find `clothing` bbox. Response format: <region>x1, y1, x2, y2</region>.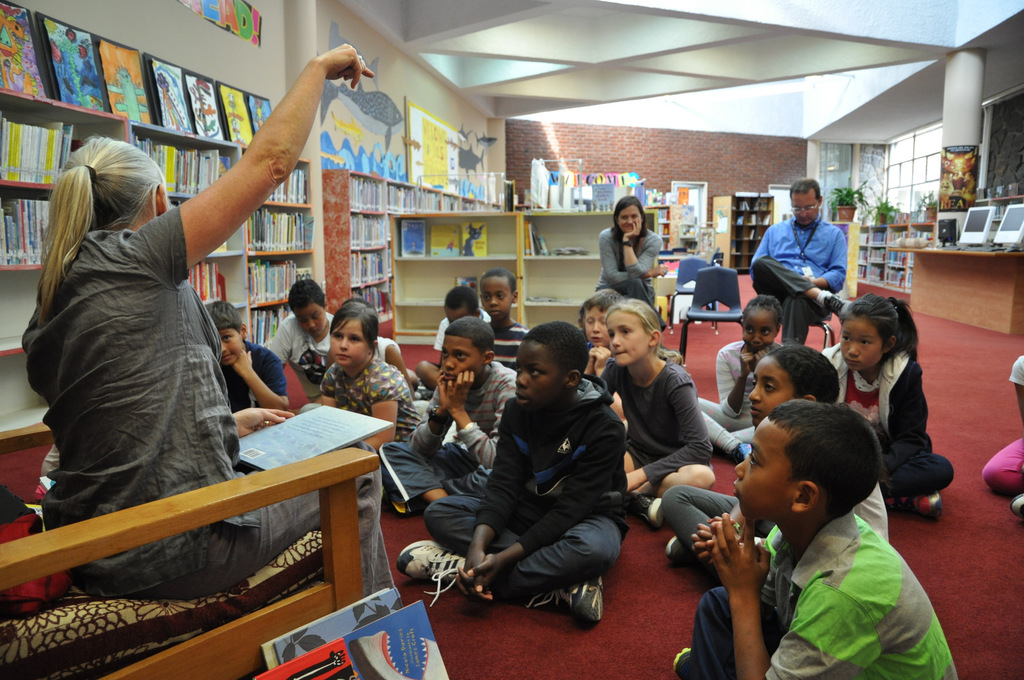
<region>817, 347, 954, 501</region>.
